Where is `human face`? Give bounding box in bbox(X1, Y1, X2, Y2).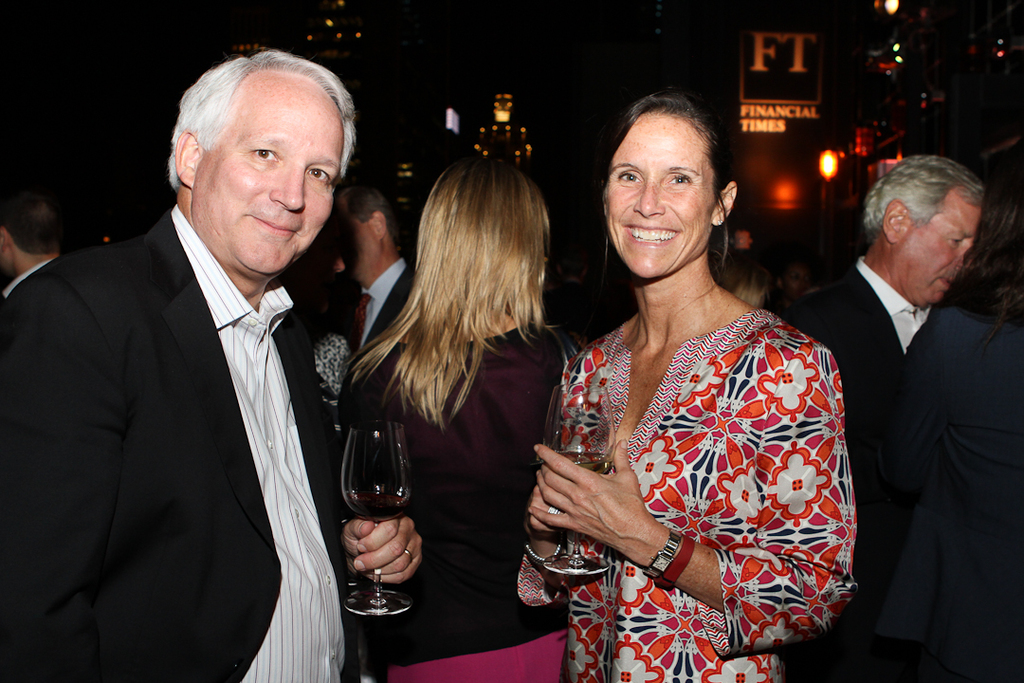
bbox(899, 195, 976, 299).
